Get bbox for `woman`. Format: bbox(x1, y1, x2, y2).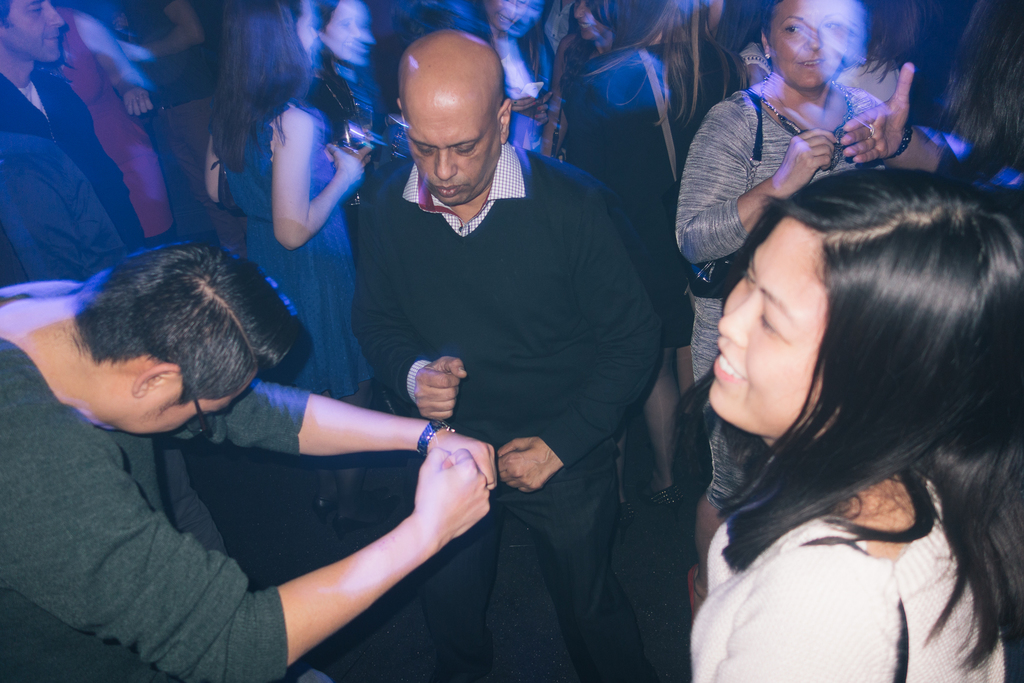
bbox(47, 0, 163, 255).
